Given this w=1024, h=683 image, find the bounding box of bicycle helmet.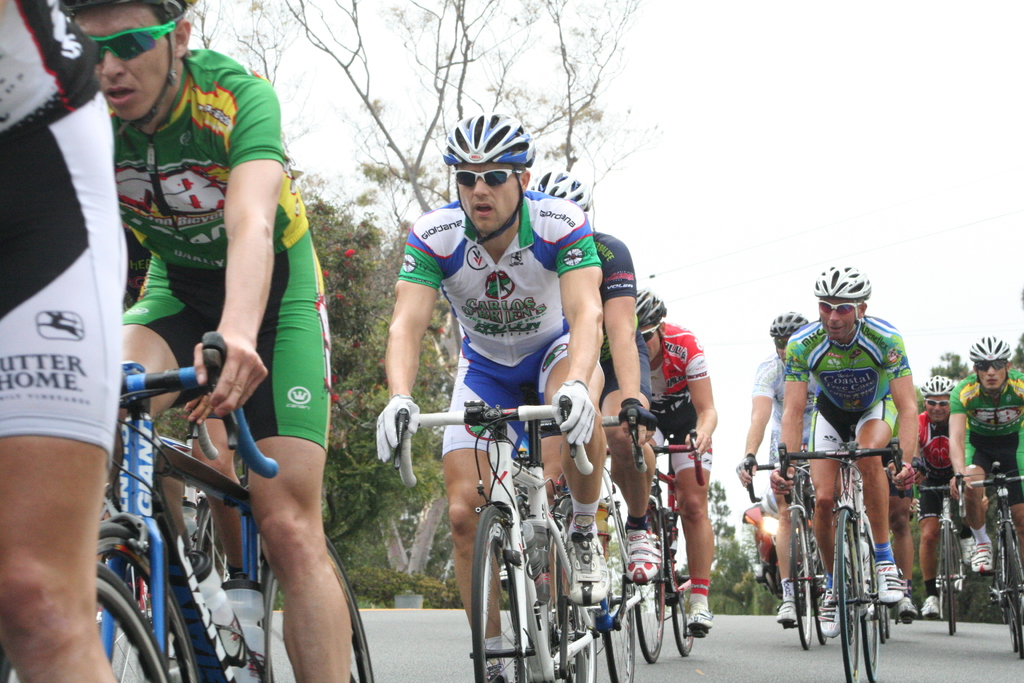
x1=634, y1=289, x2=666, y2=347.
